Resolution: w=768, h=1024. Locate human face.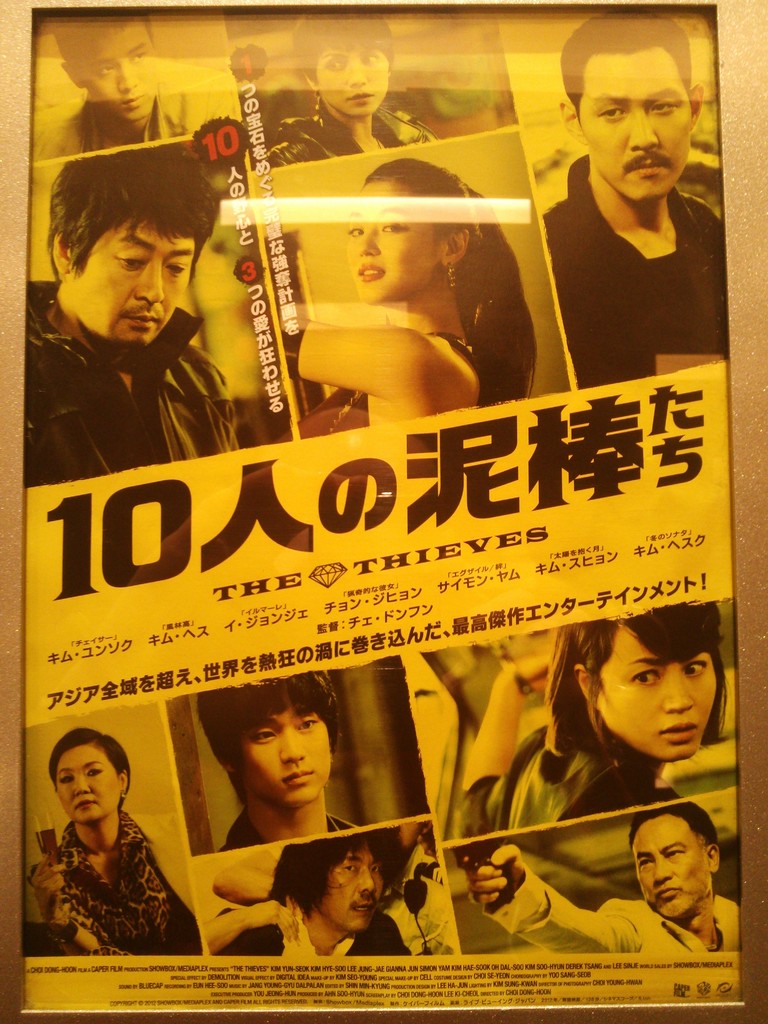
{"x1": 72, "y1": 218, "x2": 202, "y2": 348}.
